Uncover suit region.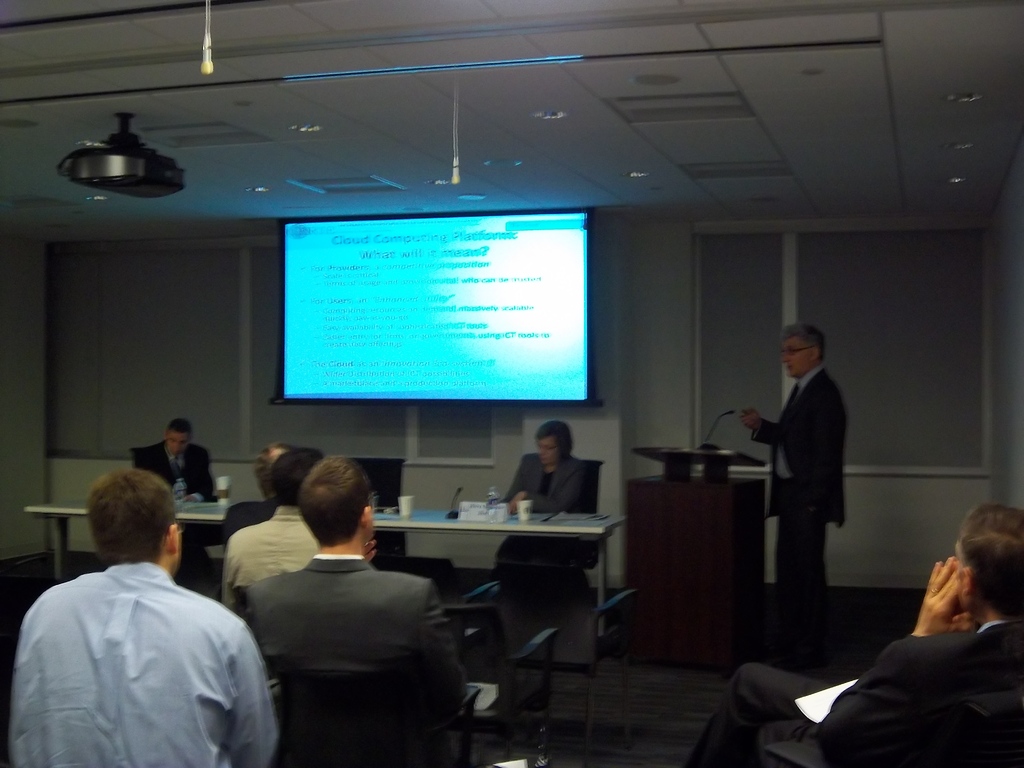
Uncovered: (x1=753, y1=344, x2=867, y2=636).
